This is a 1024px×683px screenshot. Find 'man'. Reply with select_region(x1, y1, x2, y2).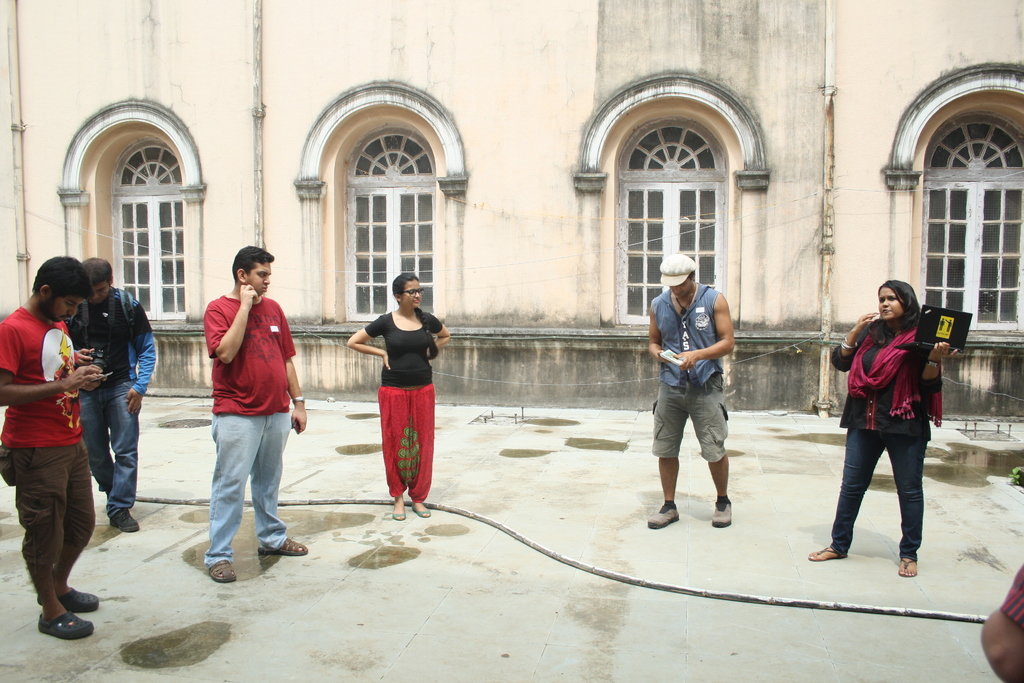
select_region(0, 259, 102, 641).
